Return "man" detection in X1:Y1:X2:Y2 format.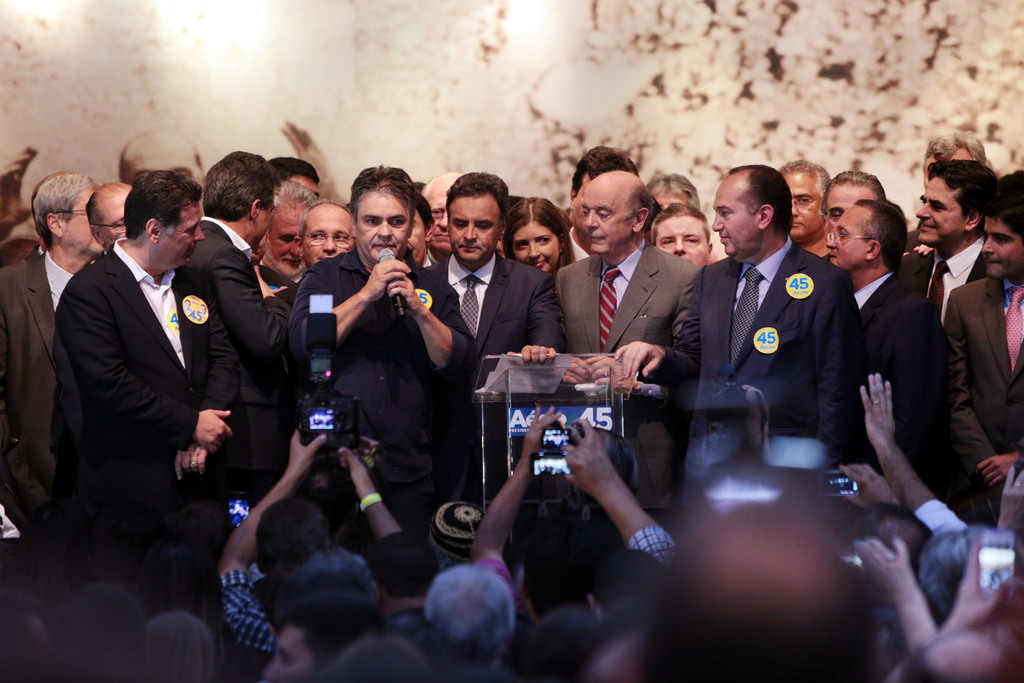
0:168:108:518.
